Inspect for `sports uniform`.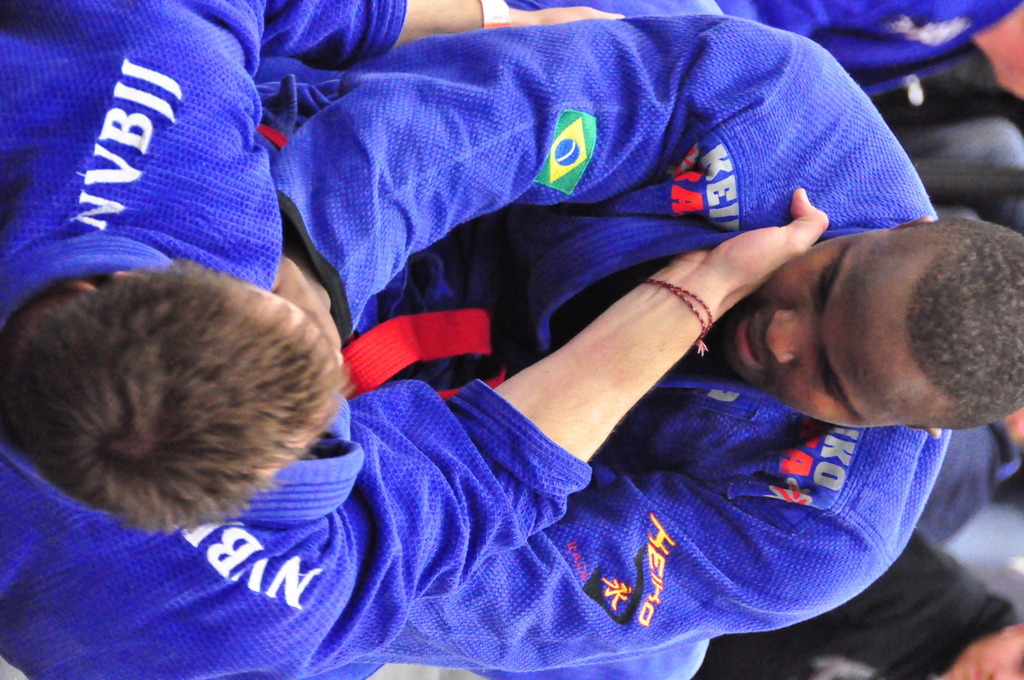
Inspection: (266, 14, 951, 675).
